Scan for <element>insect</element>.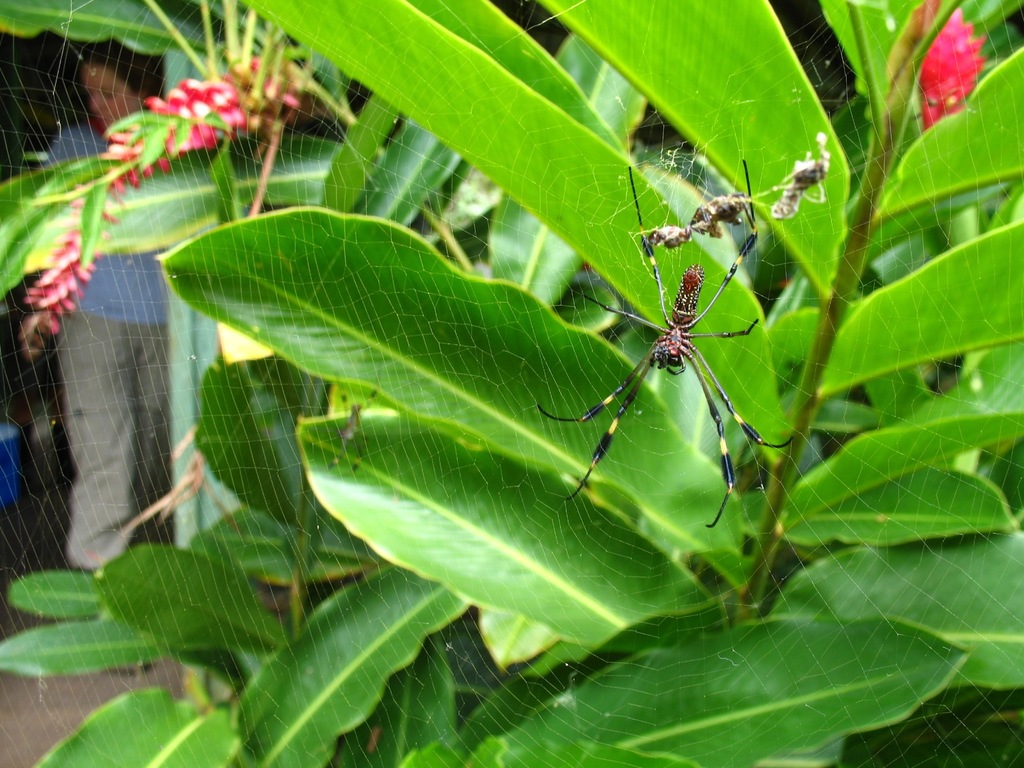
Scan result: 650 191 770 250.
